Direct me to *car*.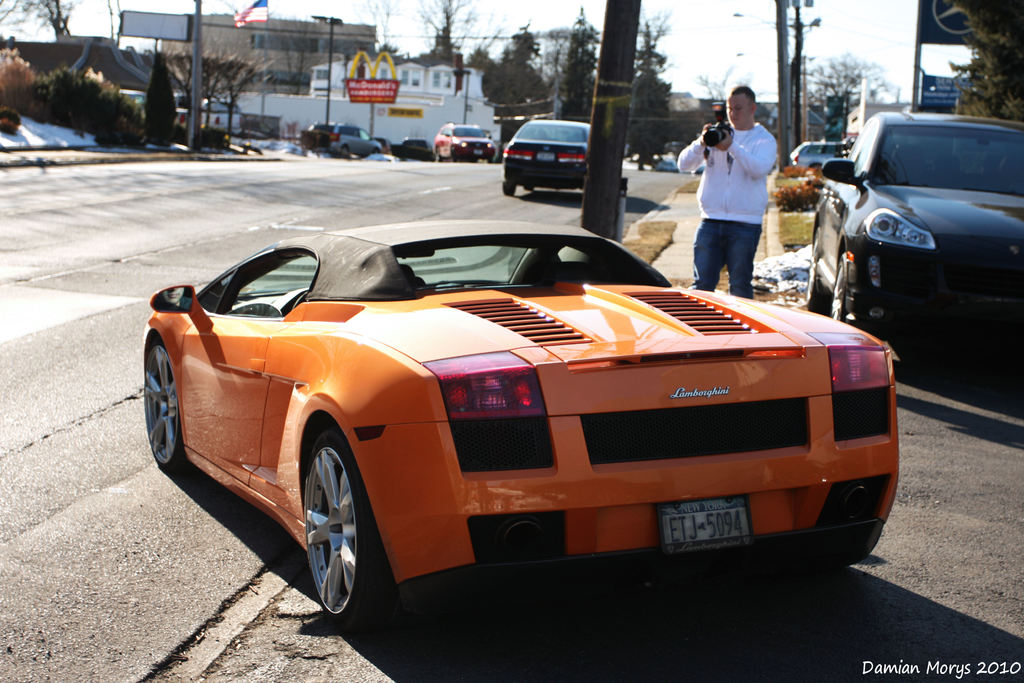
Direction: {"x1": 792, "y1": 138, "x2": 852, "y2": 176}.
